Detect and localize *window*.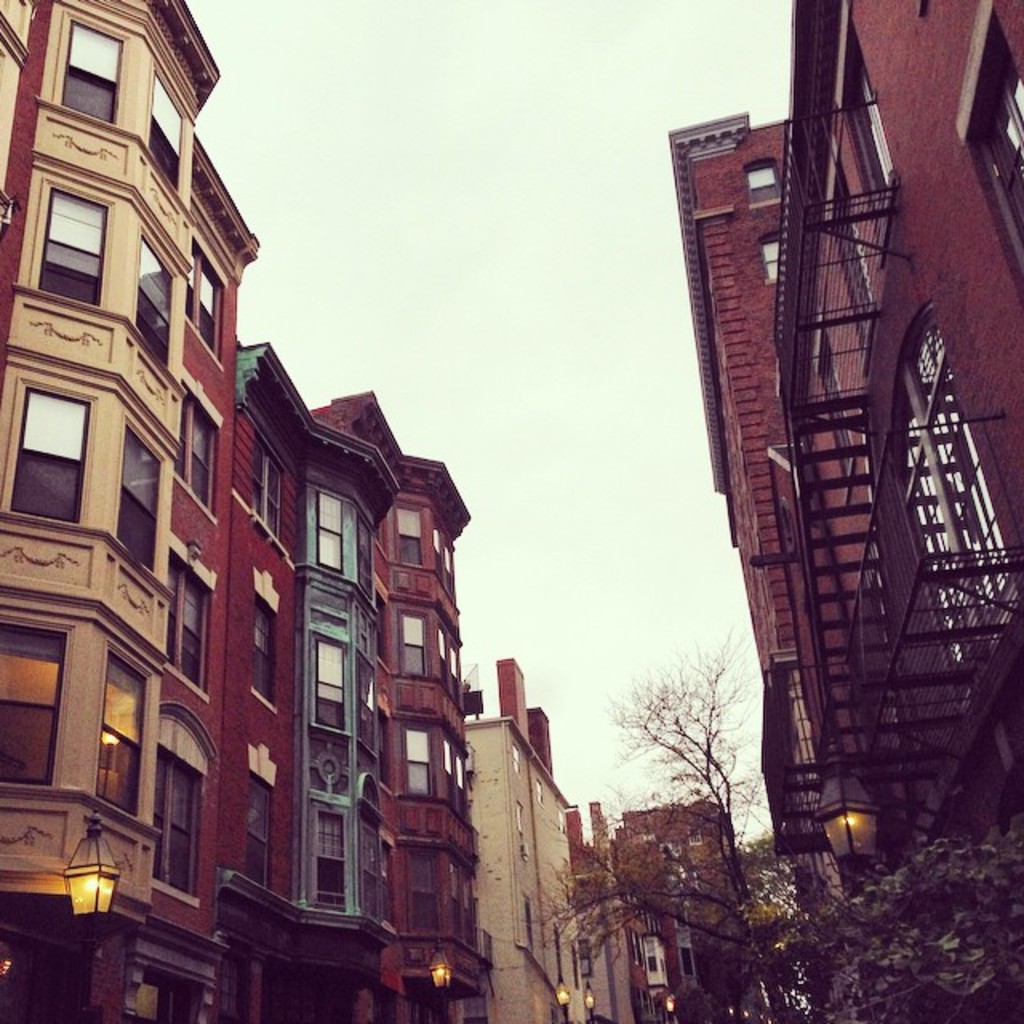
Localized at (left=395, top=611, right=434, bottom=682).
